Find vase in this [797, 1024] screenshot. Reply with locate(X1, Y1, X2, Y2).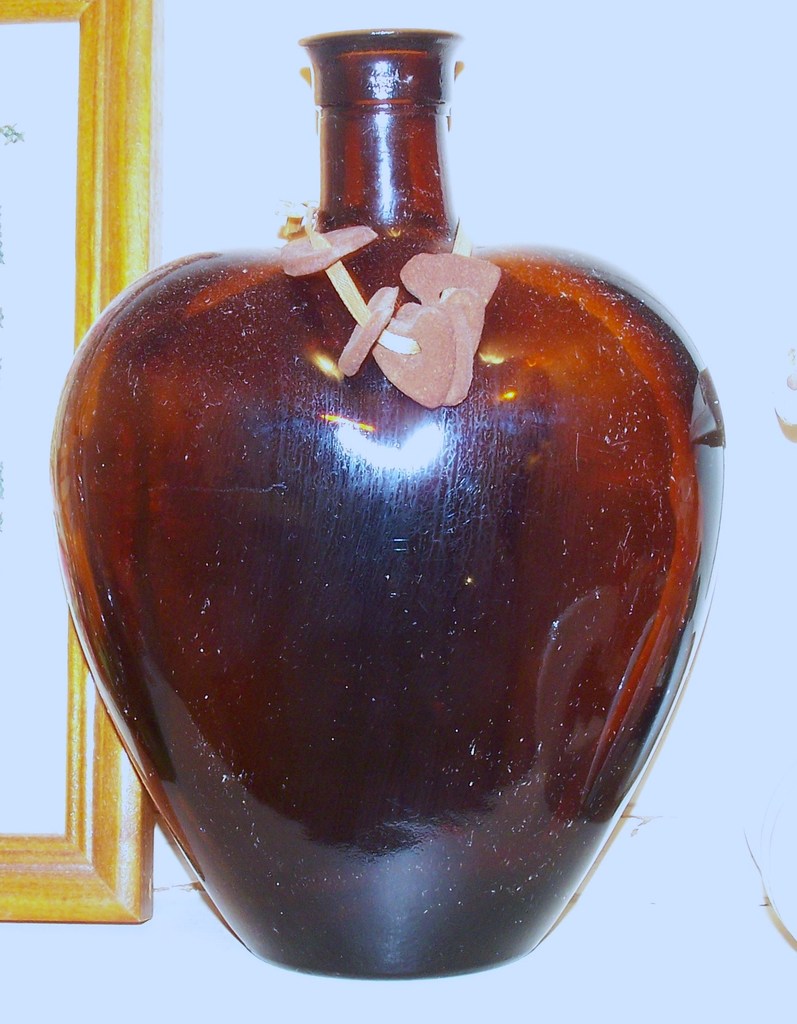
locate(47, 26, 729, 979).
